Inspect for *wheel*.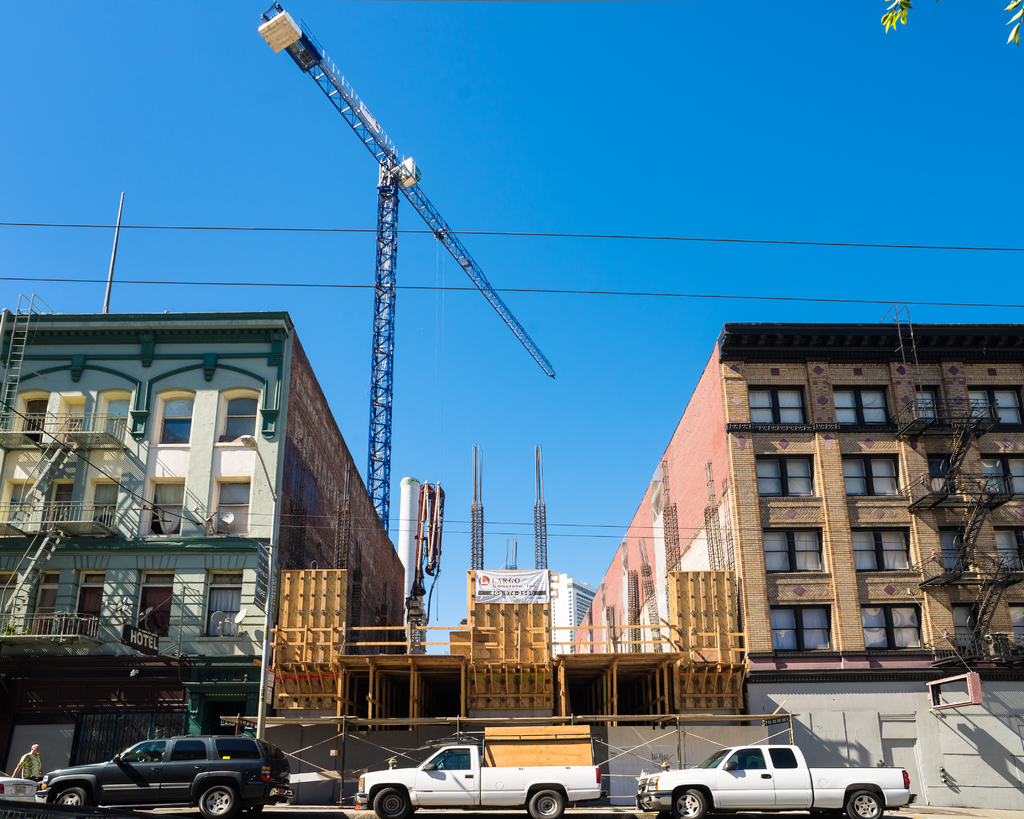
Inspection: {"x1": 525, "y1": 792, "x2": 562, "y2": 818}.
